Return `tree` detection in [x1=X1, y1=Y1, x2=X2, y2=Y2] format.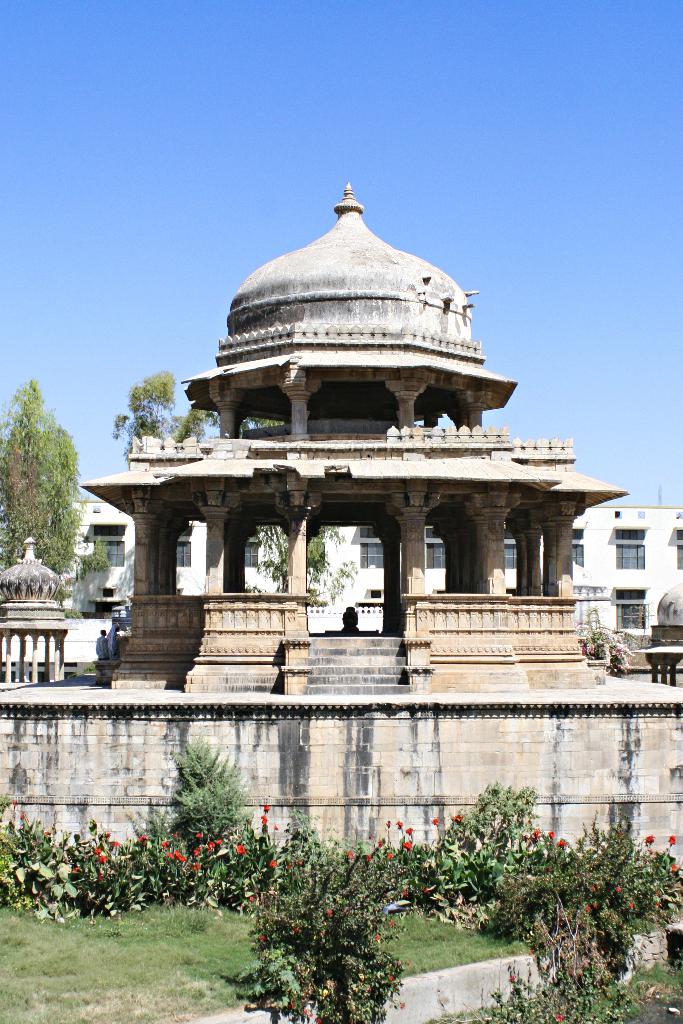
[x1=267, y1=410, x2=379, y2=590].
